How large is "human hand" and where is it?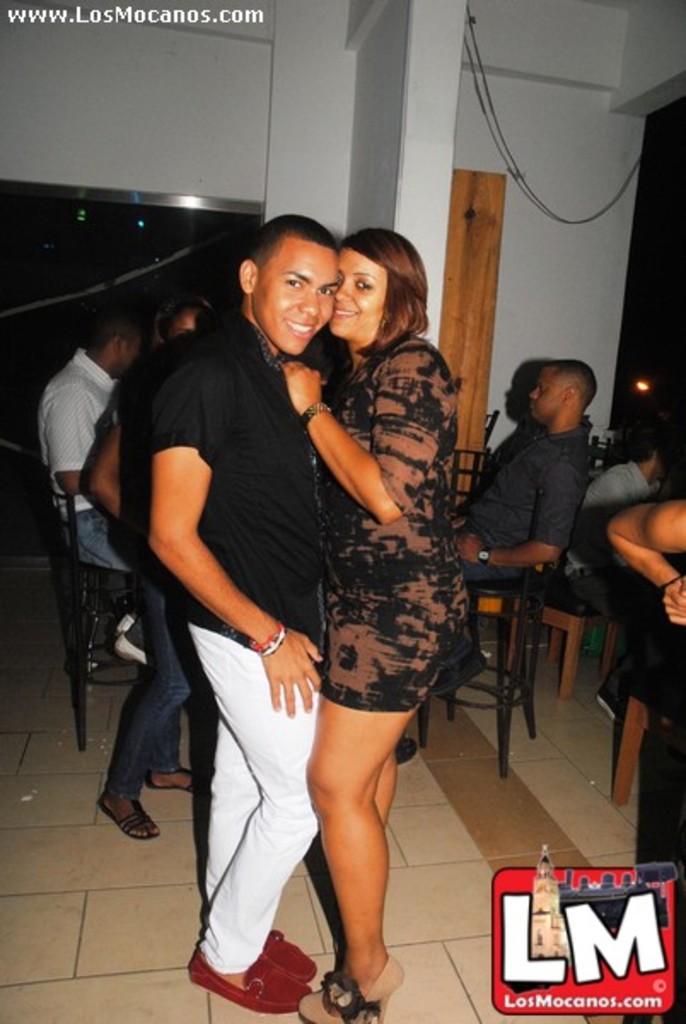
Bounding box: locate(276, 358, 329, 416).
